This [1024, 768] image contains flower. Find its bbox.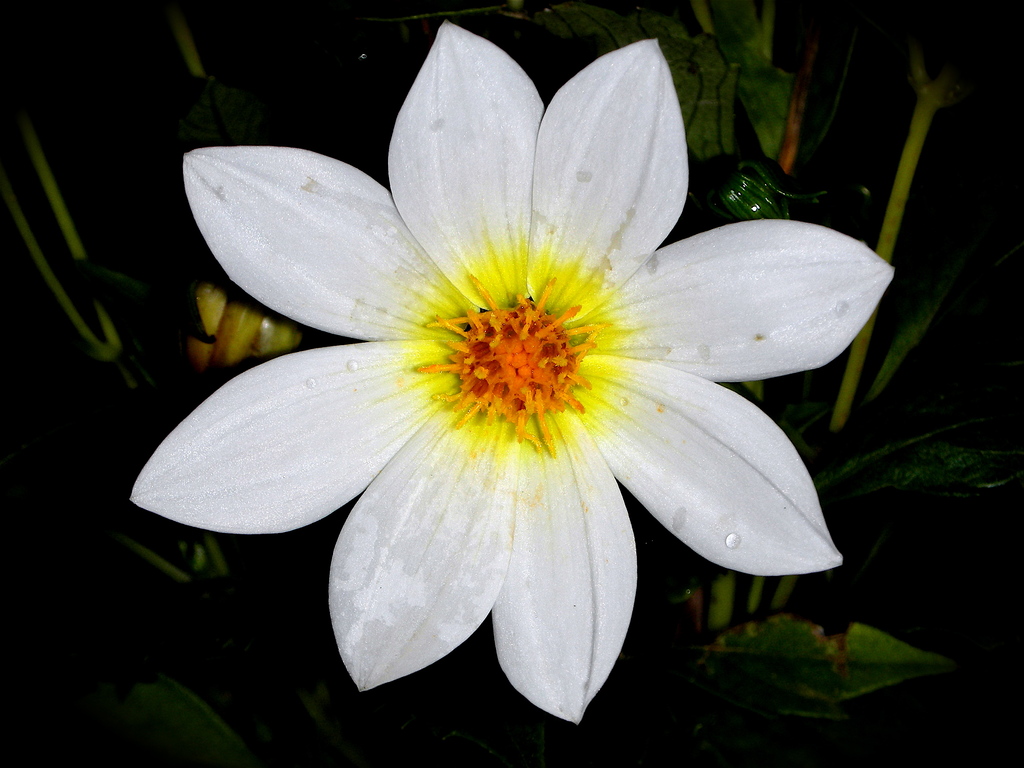
x1=134, y1=9, x2=893, y2=716.
